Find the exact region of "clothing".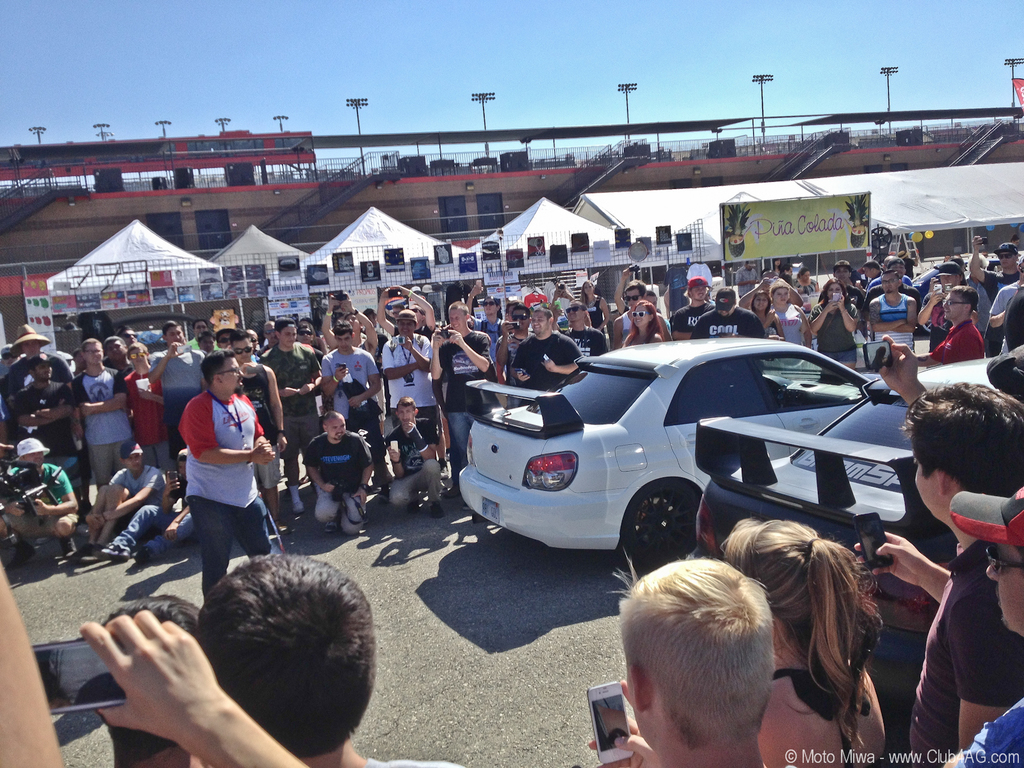
Exact region: detection(941, 705, 1023, 761).
